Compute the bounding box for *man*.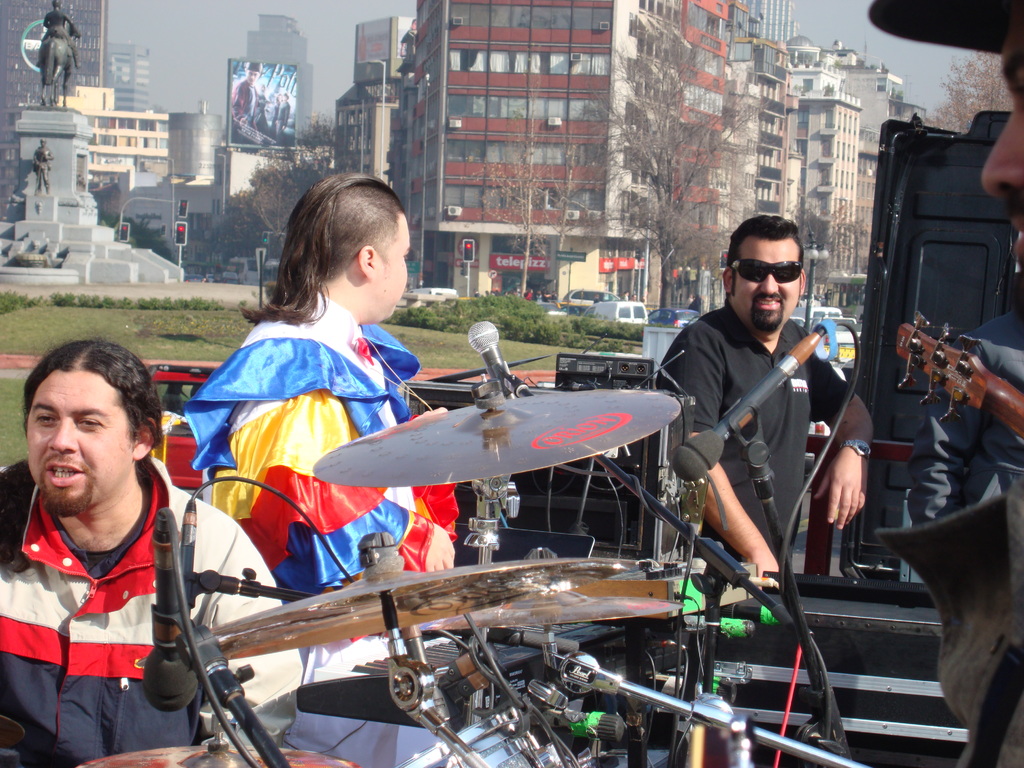
[left=41, top=0, right=83, bottom=68].
